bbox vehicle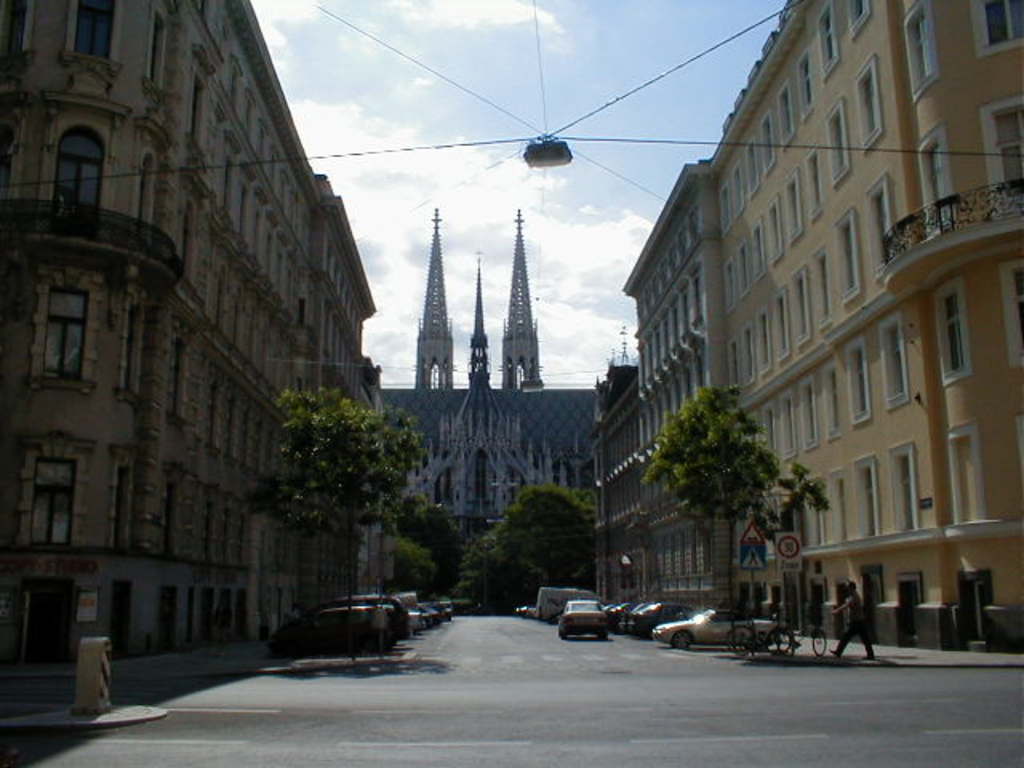
BBox(598, 594, 634, 619)
